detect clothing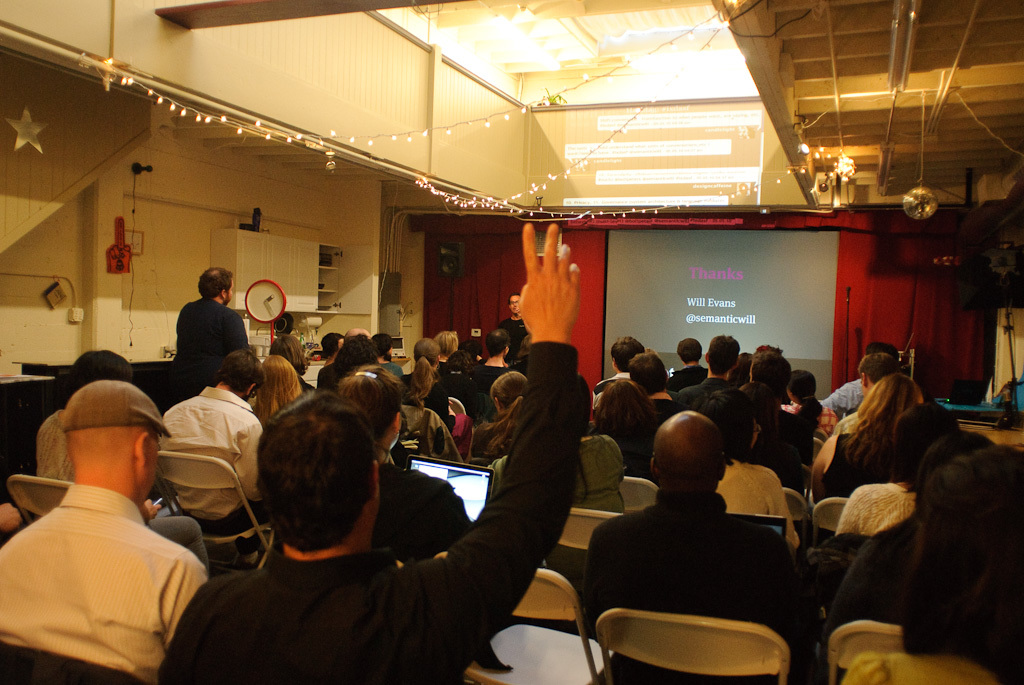
box(365, 460, 477, 561)
